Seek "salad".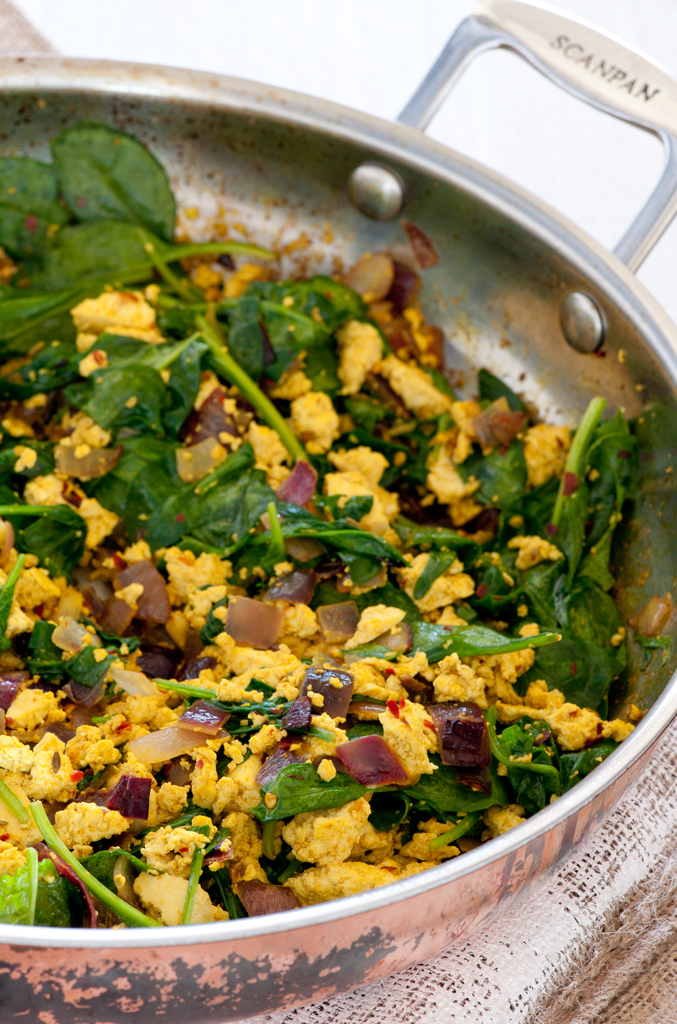
locate(0, 109, 676, 952).
